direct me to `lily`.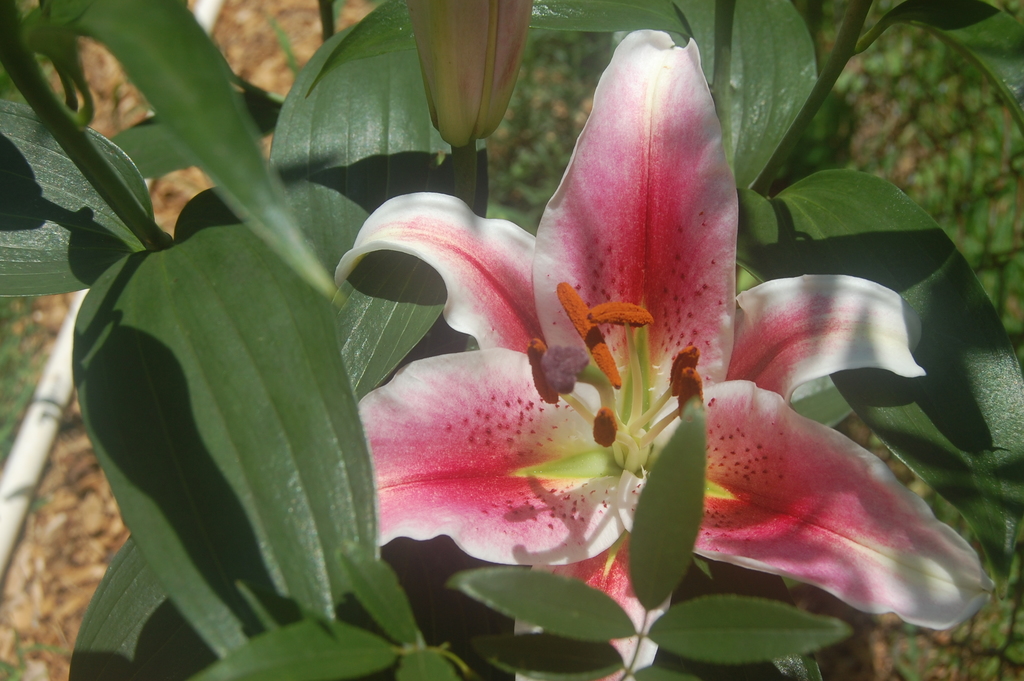
Direction: [x1=332, y1=27, x2=999, y2=680].
